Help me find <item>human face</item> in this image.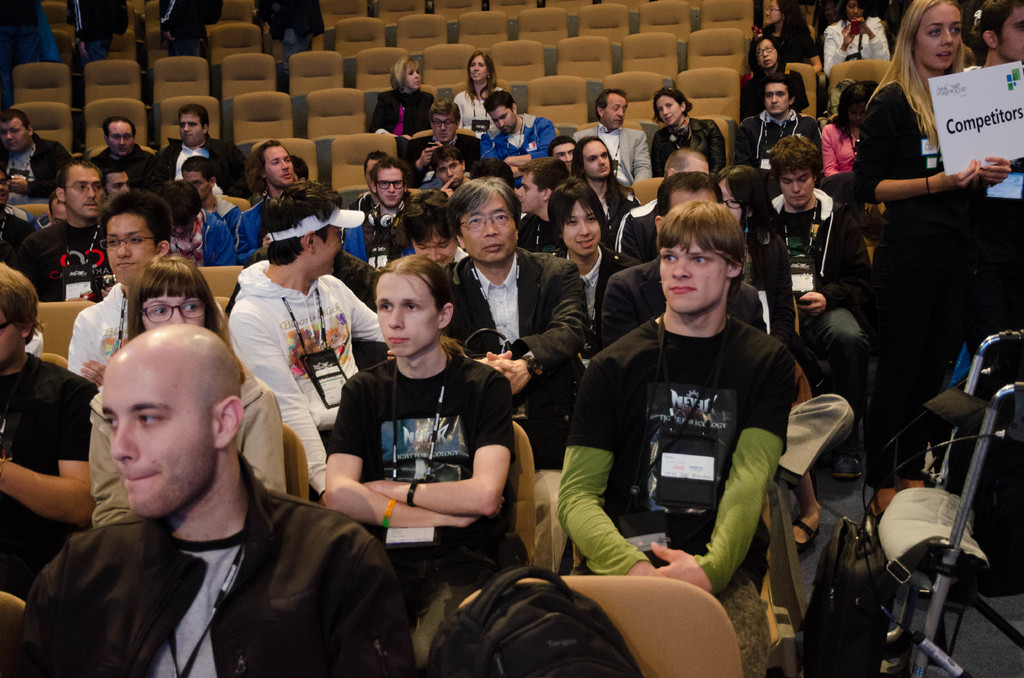
Found it: 184/169/212/200.
